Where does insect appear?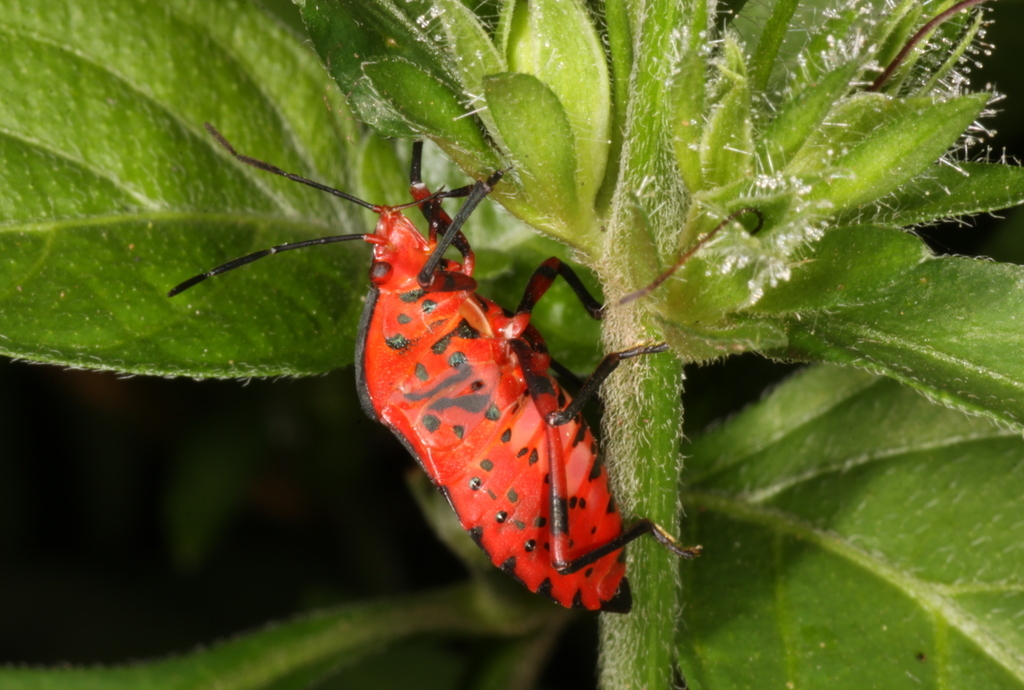
Appears at 163, 124, 704, 609.
